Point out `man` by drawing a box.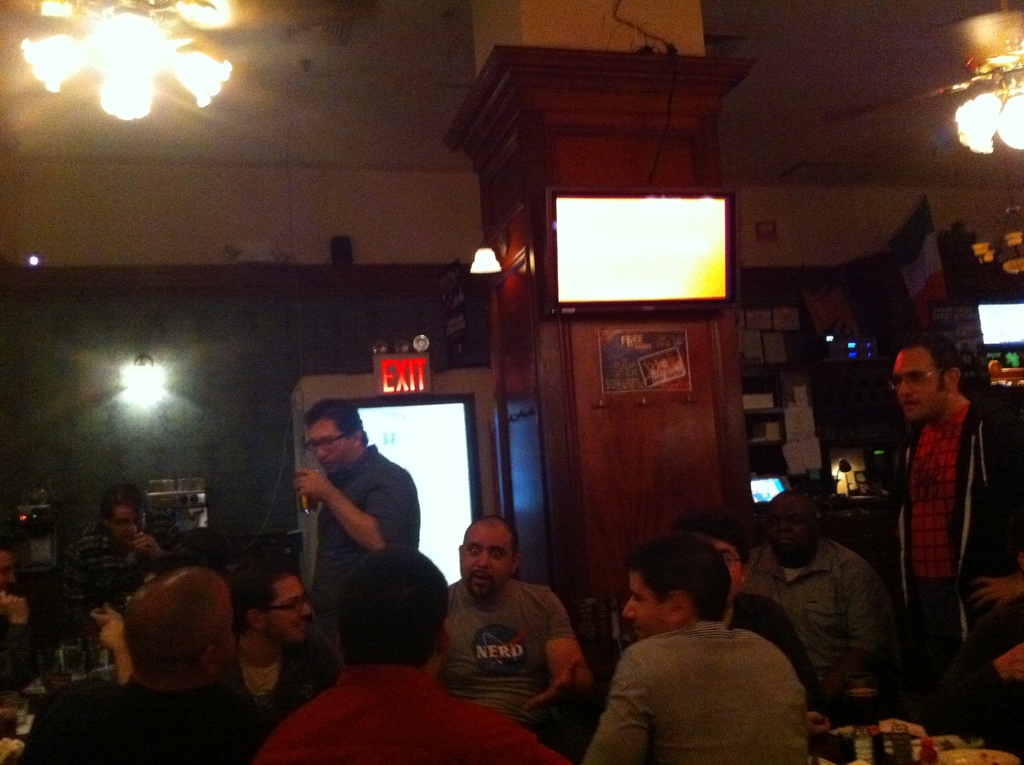
x1=293, y1=398, x2=420, y2=650.
